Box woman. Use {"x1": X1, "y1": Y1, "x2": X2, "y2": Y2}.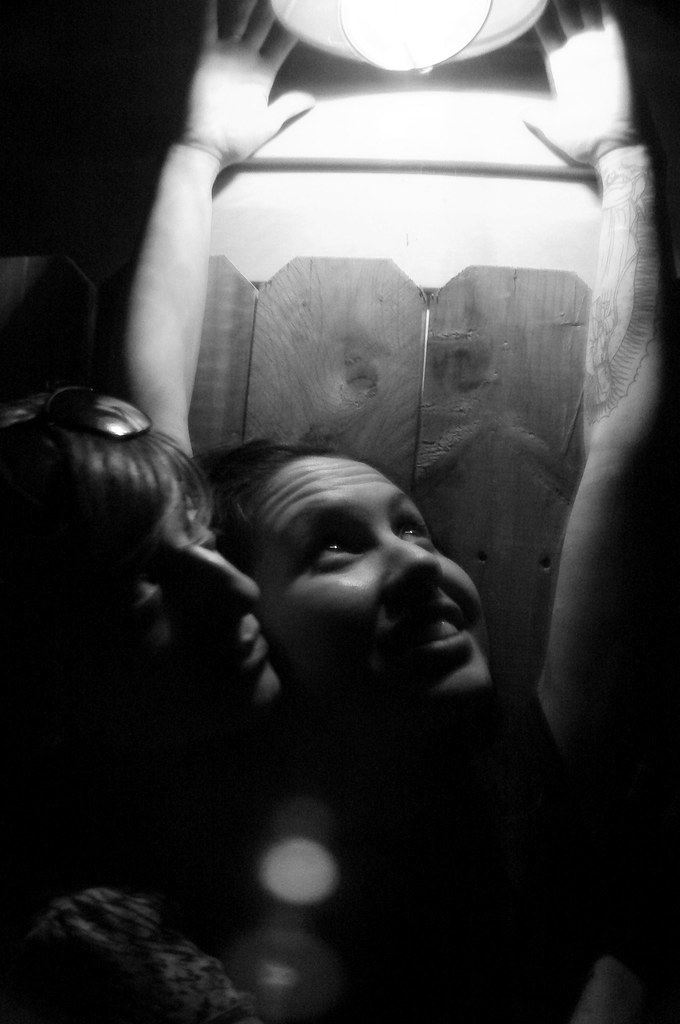
{"x1": 0, "y1": 379, "x2": 298, "y2": 997}.
